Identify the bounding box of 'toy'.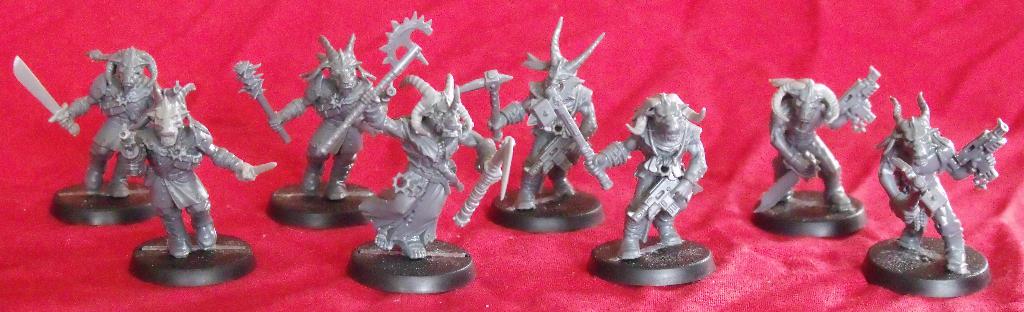
{"x1": 115, "y1": 74, "x2": 280, "y2": 258}.
